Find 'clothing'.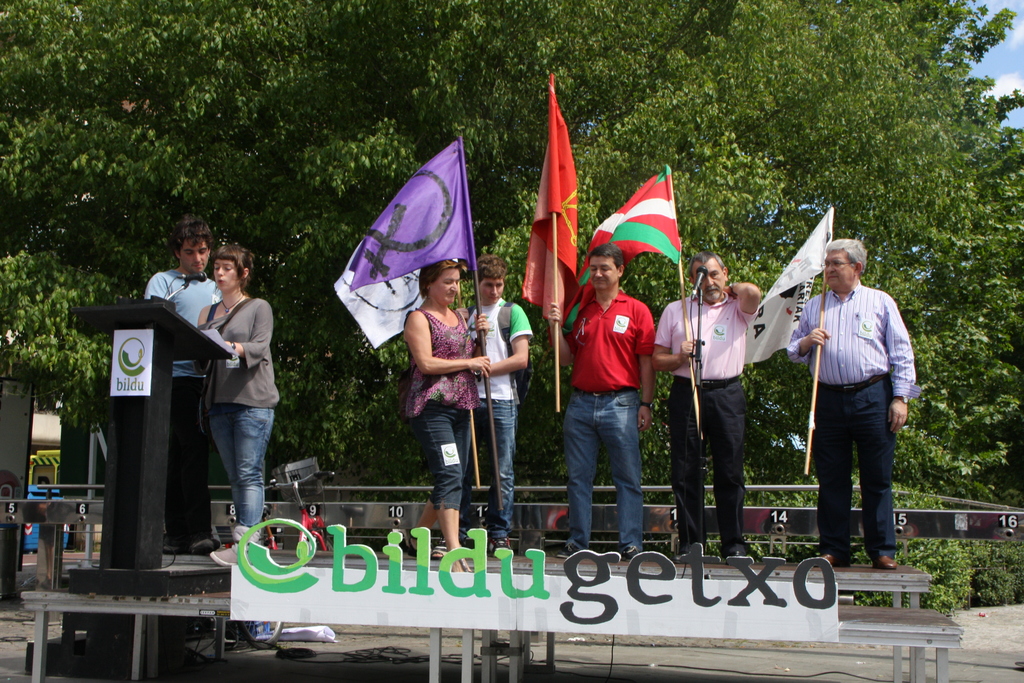
[x1=462, y1=300, x2=540, y2=543].
